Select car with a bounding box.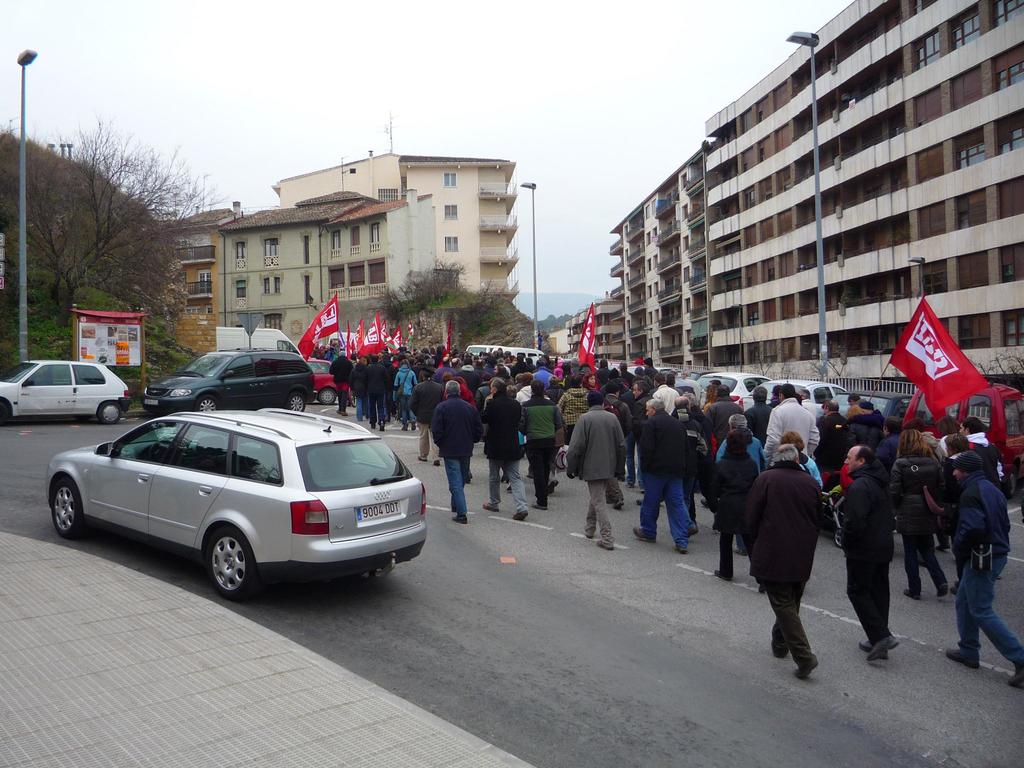
x1=735, y1=372, x2=849, y2=415.
